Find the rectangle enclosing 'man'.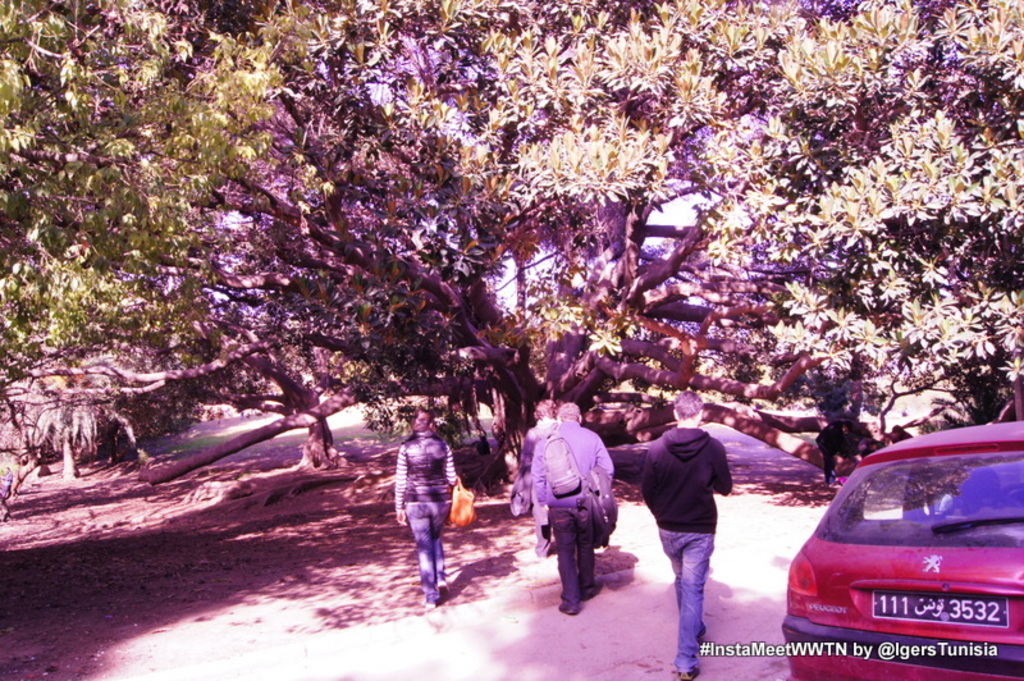
[left=640, top=410, right=751, bottom=659].
